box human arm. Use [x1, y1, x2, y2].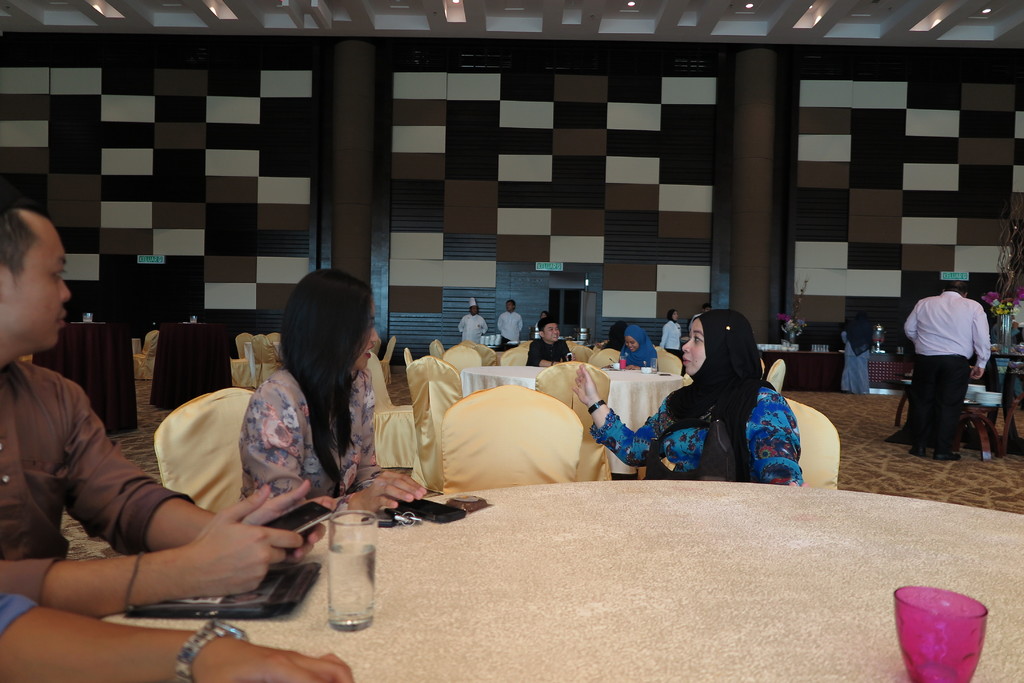
[458, 318, 466, 333].
